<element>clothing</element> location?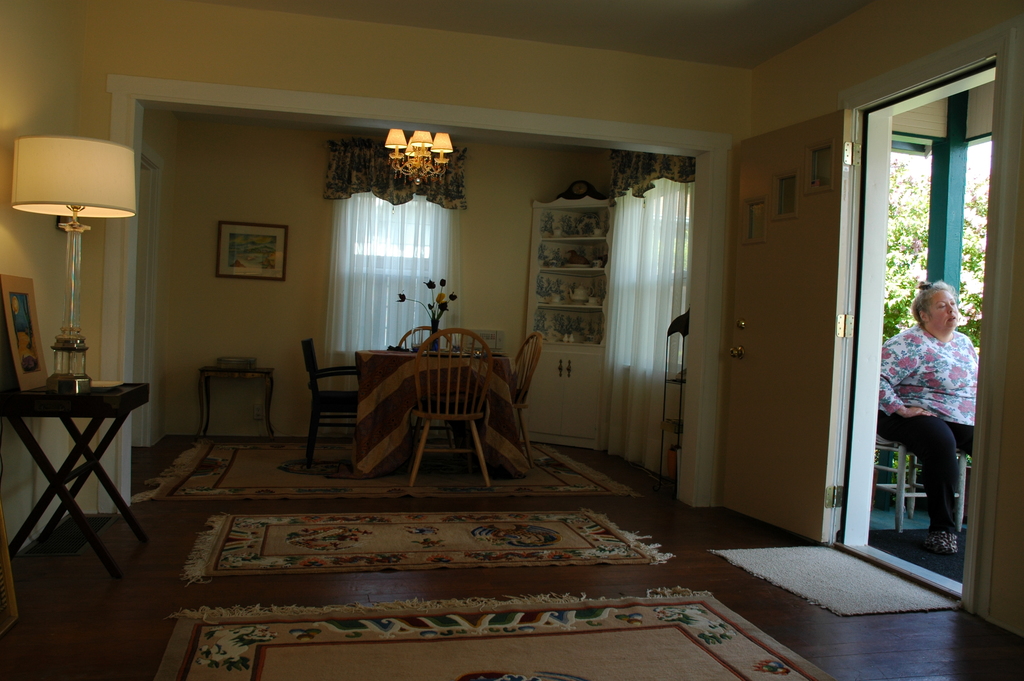
x1=884 y1=285 x2=990 y2=527
